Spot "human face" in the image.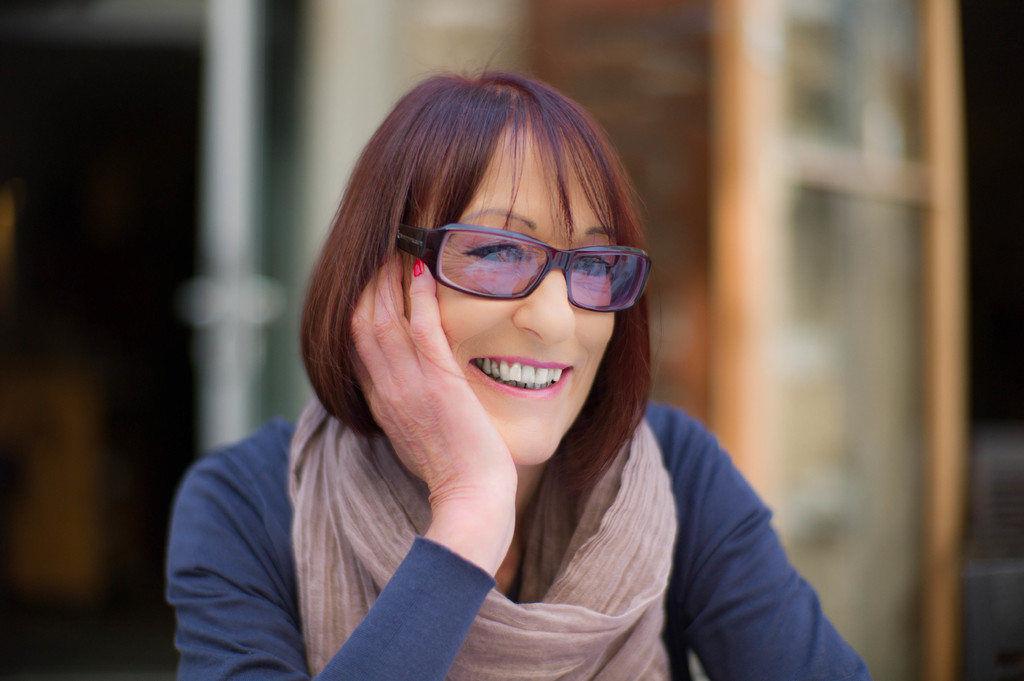
"human face" found at [388,113,611,470].
